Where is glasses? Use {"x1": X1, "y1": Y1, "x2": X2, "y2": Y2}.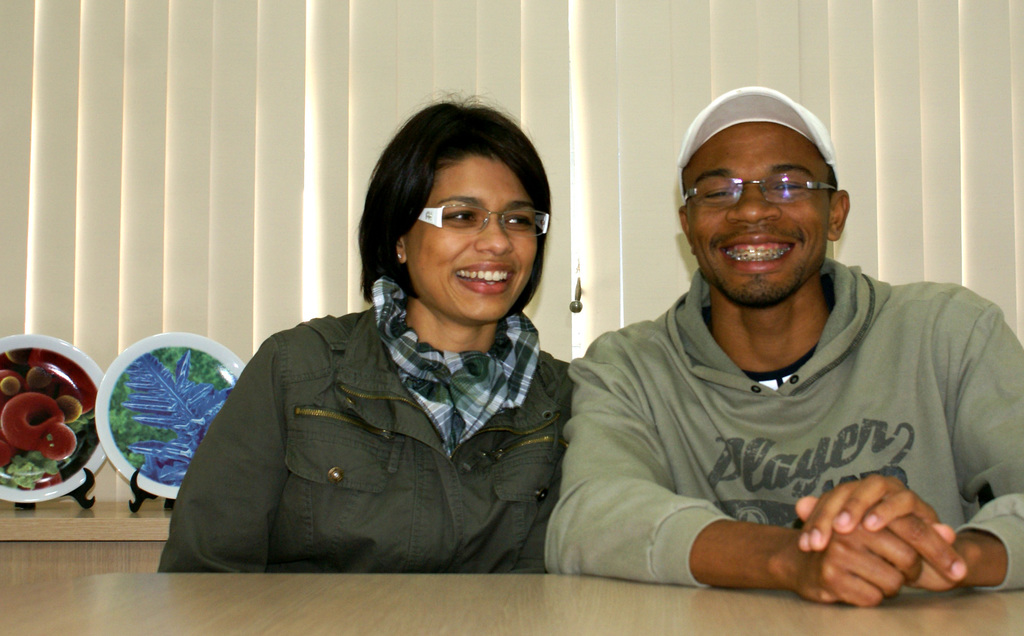
{"x1": 419, "y1": 204, "x2": 550, "y2": 240}.
